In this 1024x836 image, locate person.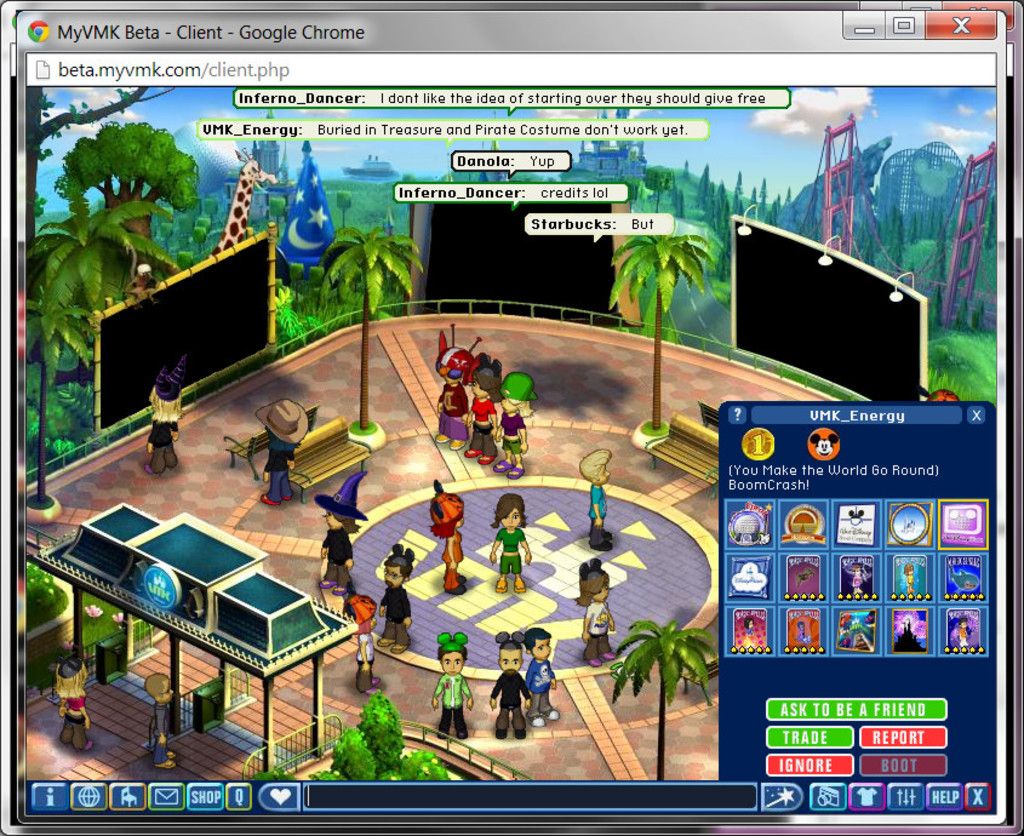
Bounding box: {"x1": 145, "y1": 670, "x2": 178, "y2": 768}.
